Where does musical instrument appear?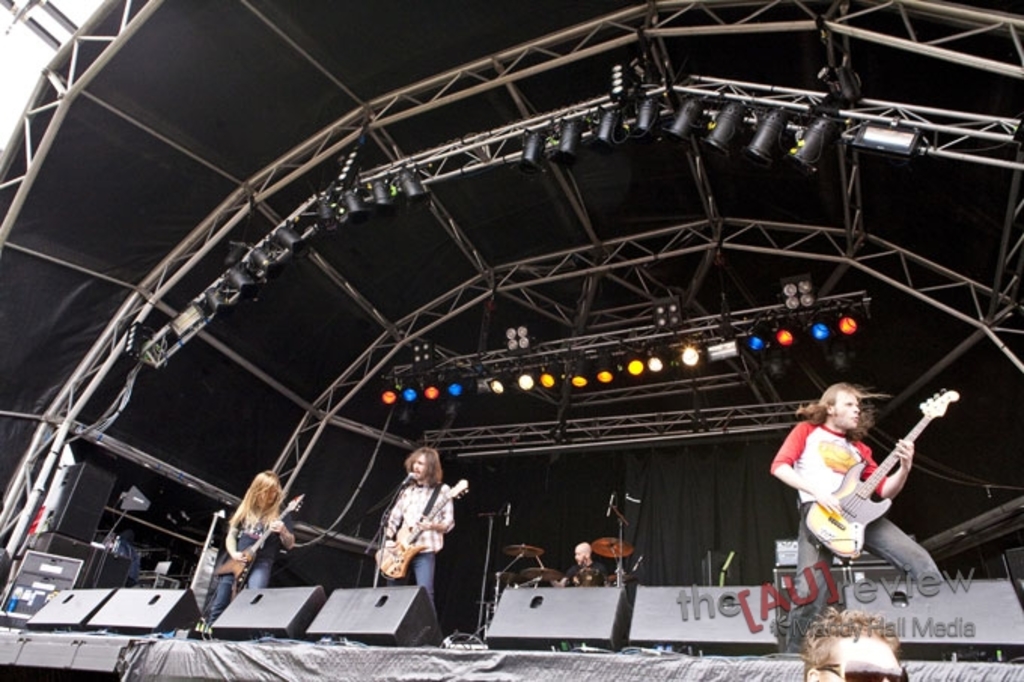
Appears at (left=501, top=542, right=556, bottom=562).
